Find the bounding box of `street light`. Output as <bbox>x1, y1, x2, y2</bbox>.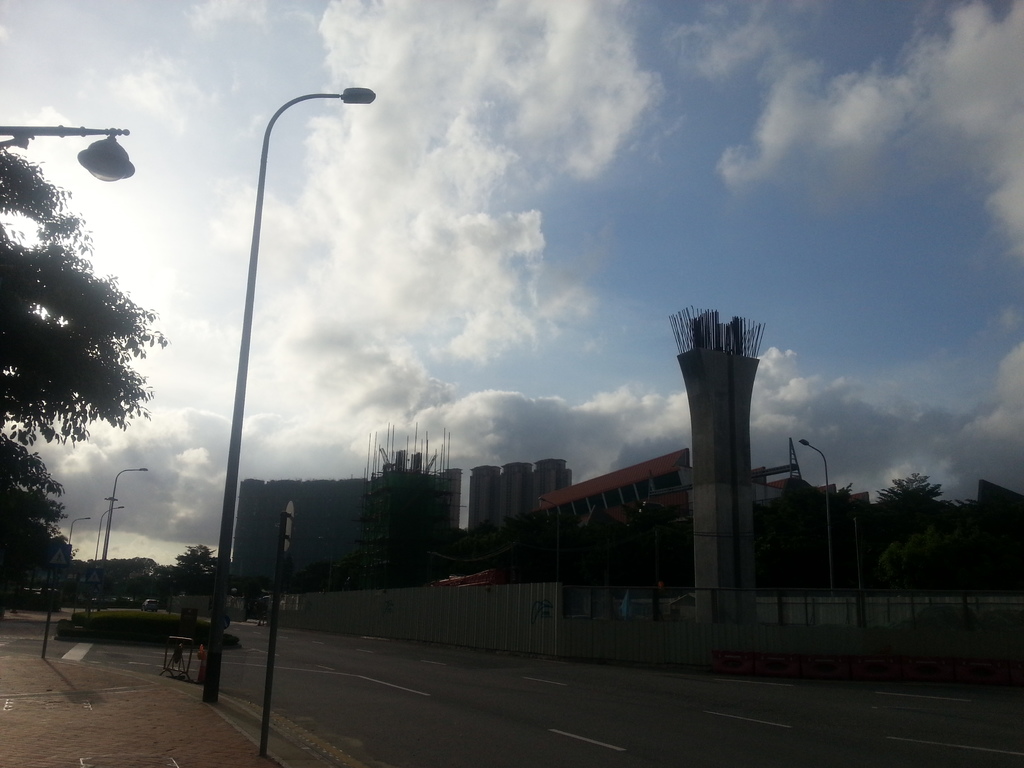
<bbox>1, 120, 138, 191</bbox>.
